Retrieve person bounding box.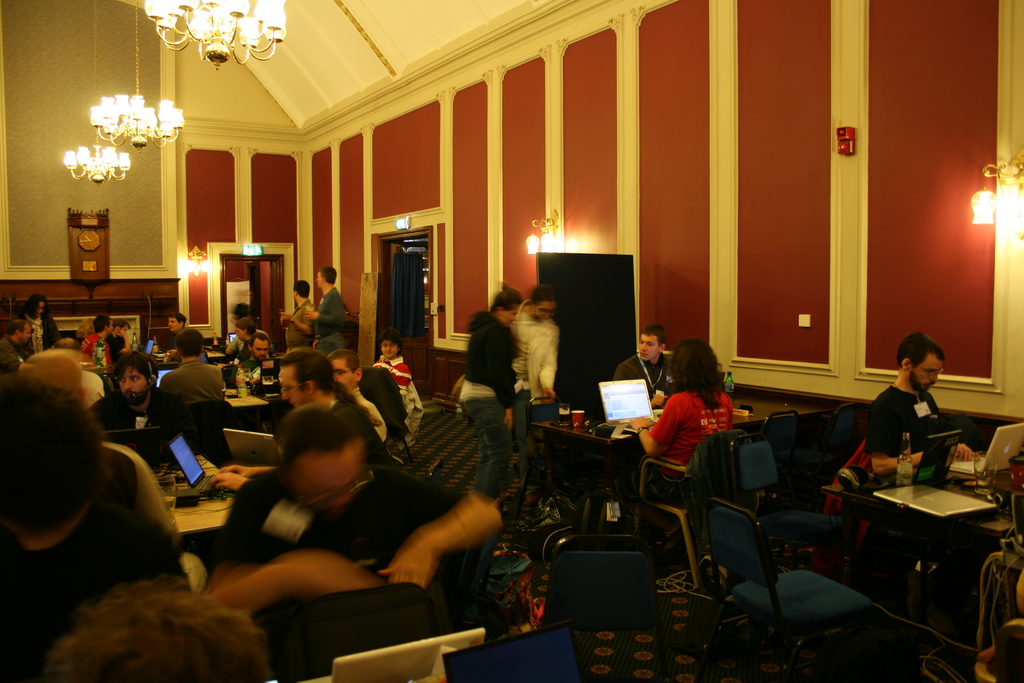
Bounding box: bbox(610, 328, 670, 397).
